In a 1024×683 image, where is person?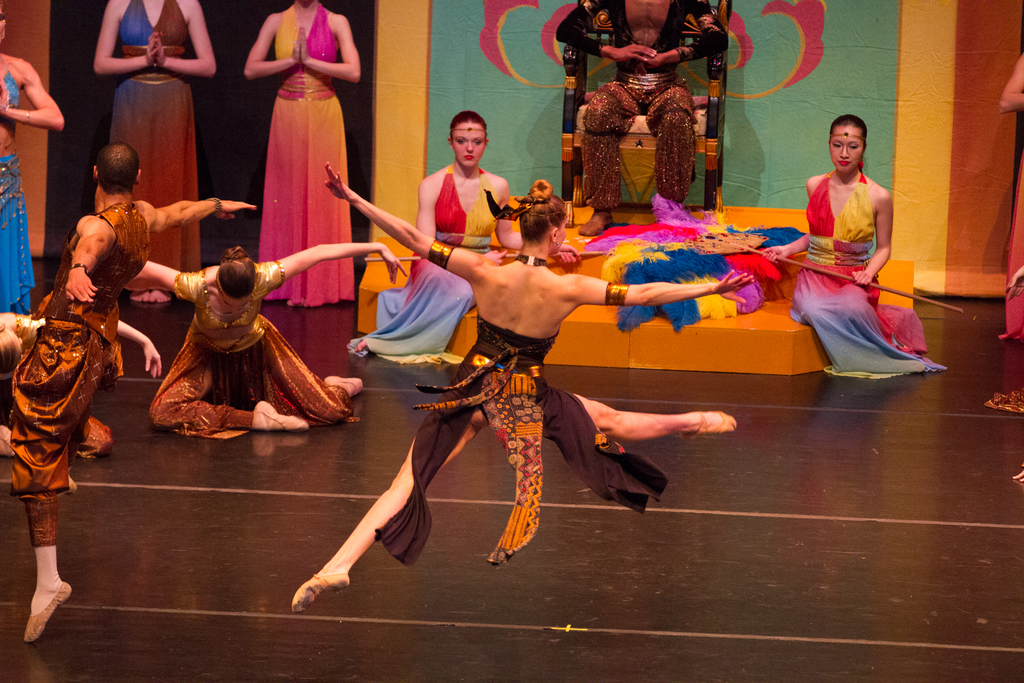
detection(0, 140, 252, 648).
